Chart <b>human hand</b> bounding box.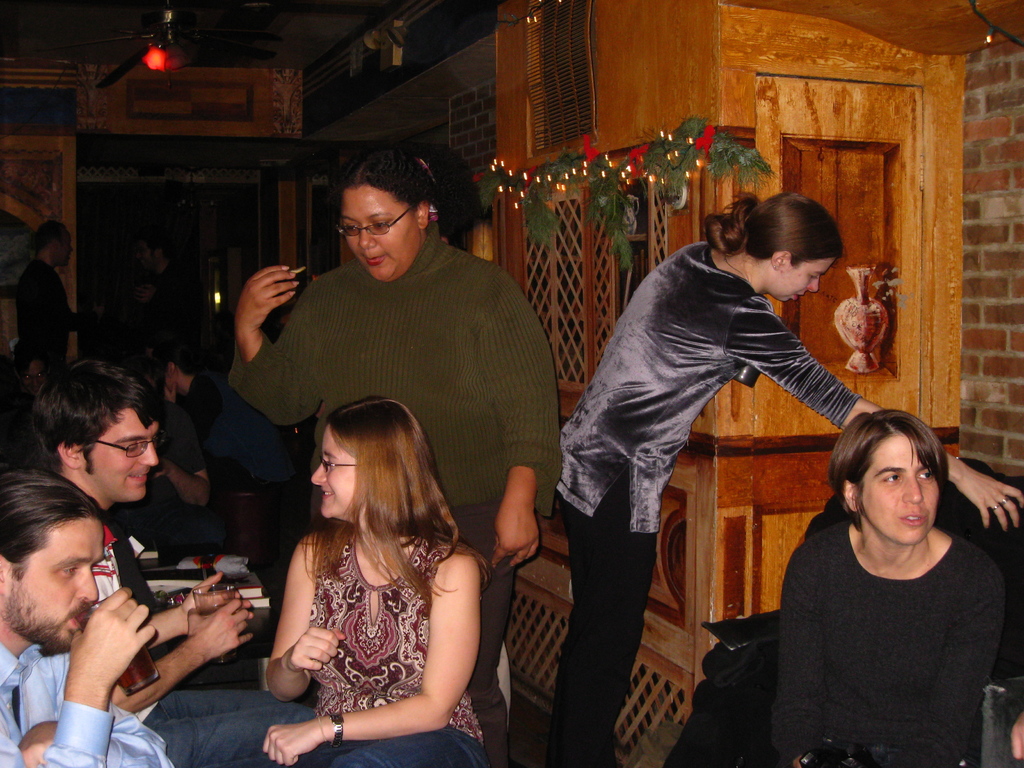
Charted: (left=1007, top=713, right=1023, bottom=761).
